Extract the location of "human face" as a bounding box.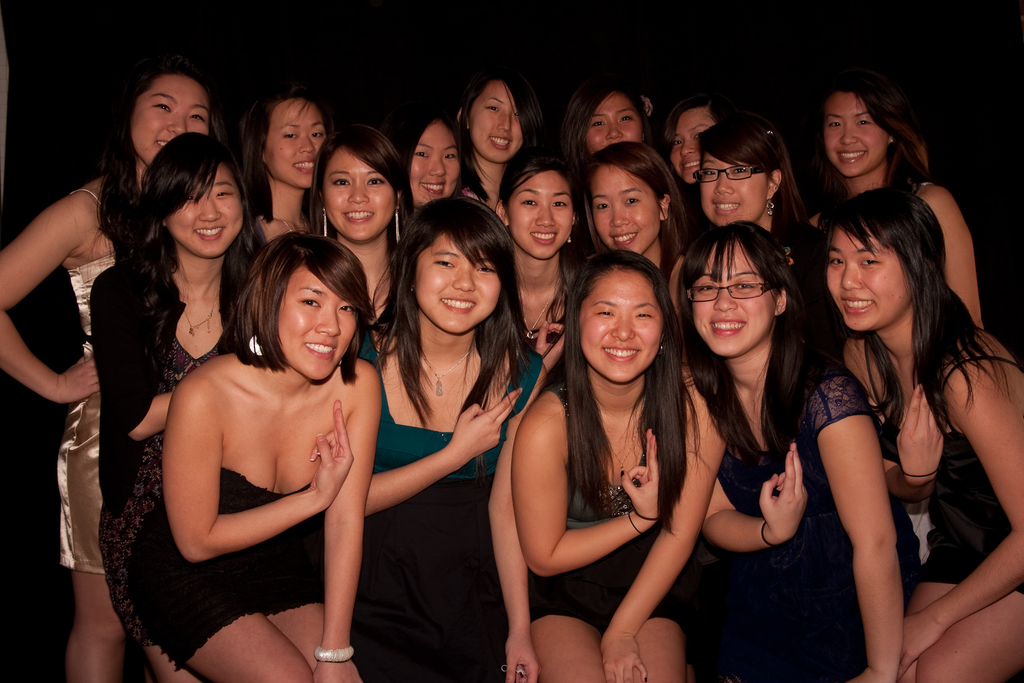
669,110,711,184.
